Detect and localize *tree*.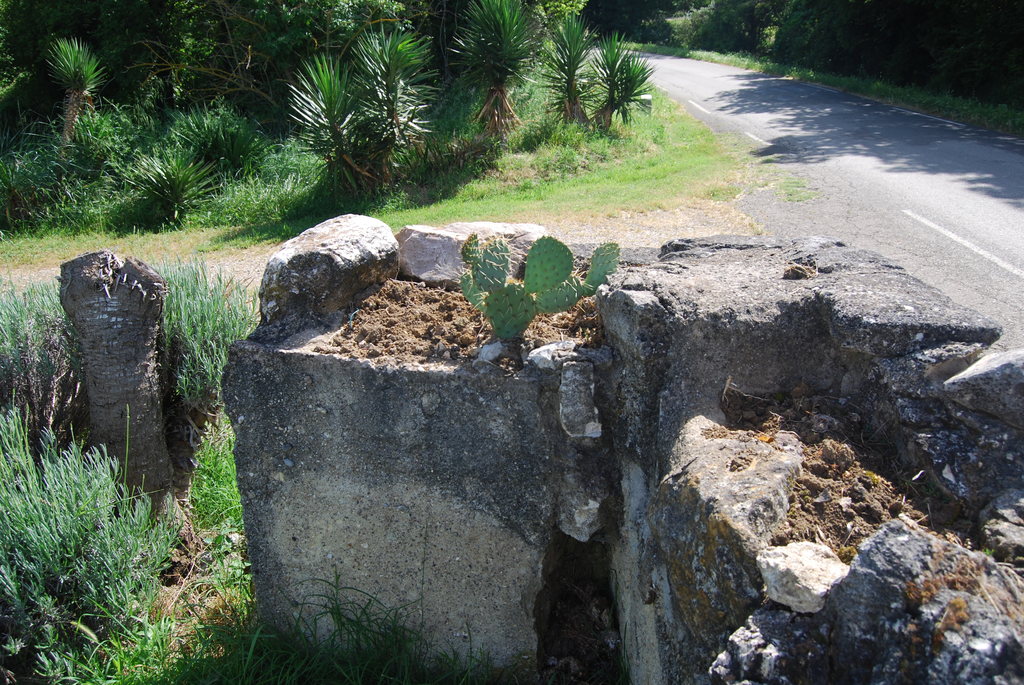
Localized at rect(43, 0, 158, 116).
